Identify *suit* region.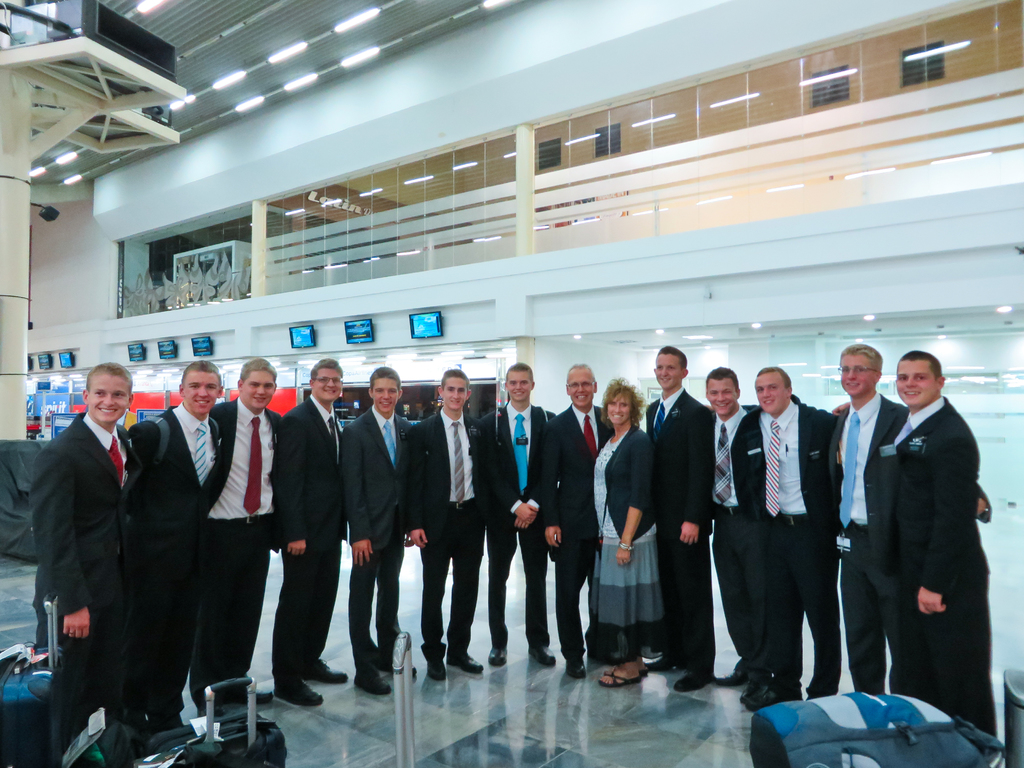
Region: (left=540, top=406, right=619, bottom=654).
